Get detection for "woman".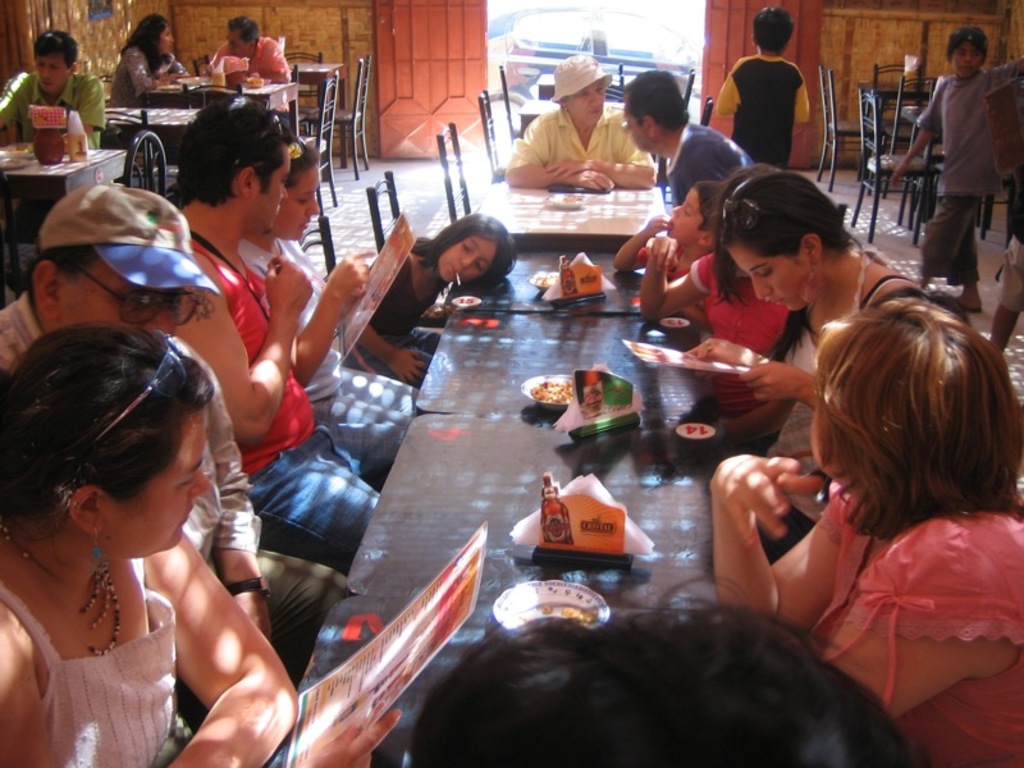
Detection: <box>111,9,191,110</box>.
